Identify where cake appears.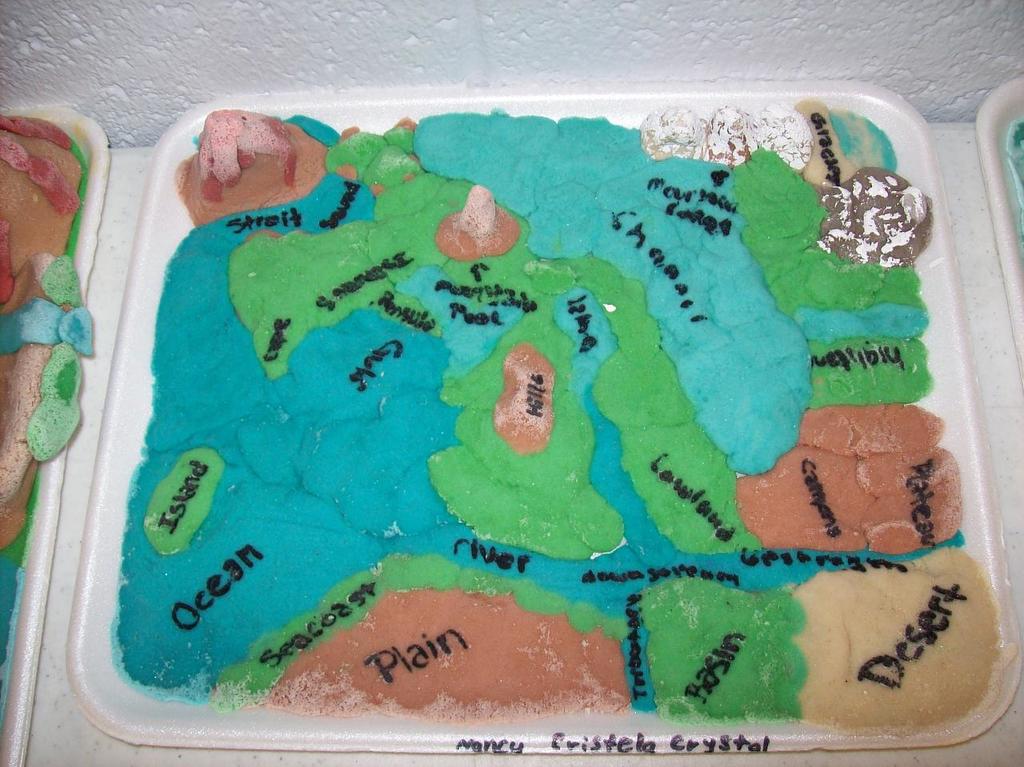
Appears at box(114, 106, 999, 727).
